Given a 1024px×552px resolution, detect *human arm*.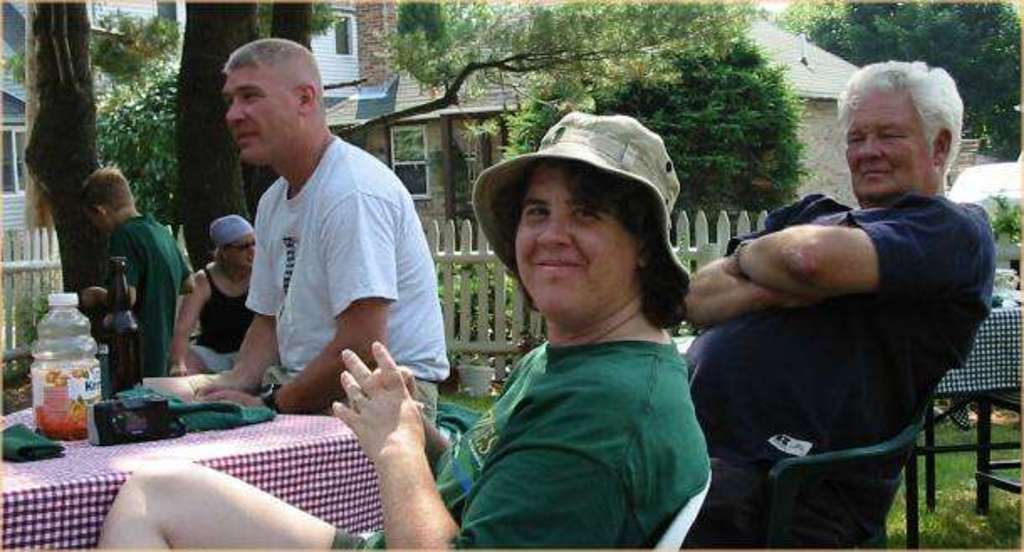
295,327,462,551.
